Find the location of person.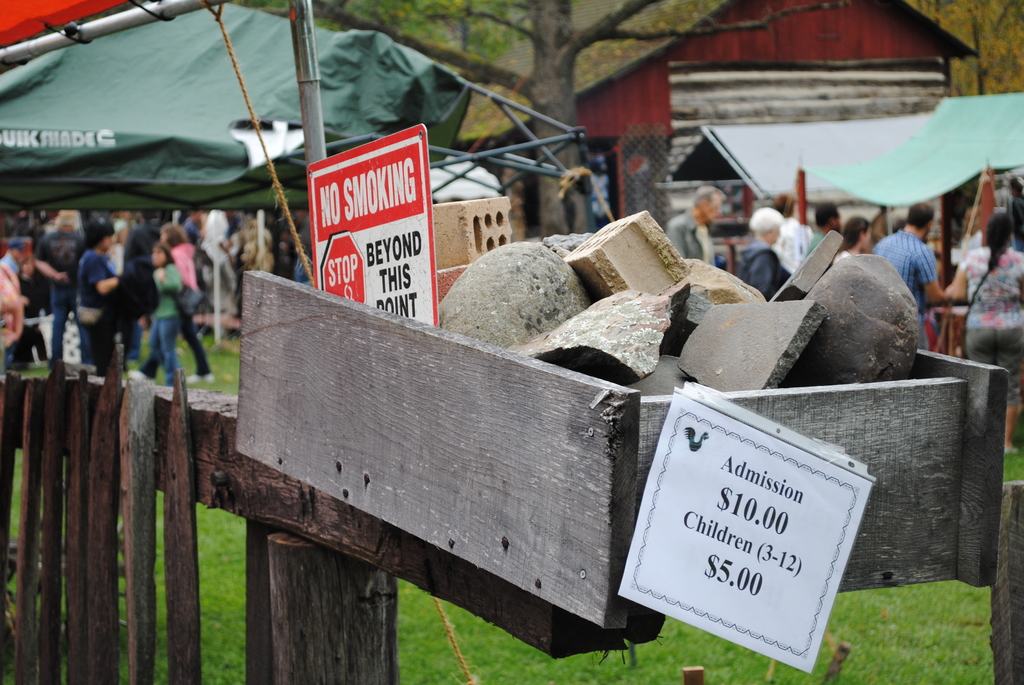
Location: 810 206 841 253.
